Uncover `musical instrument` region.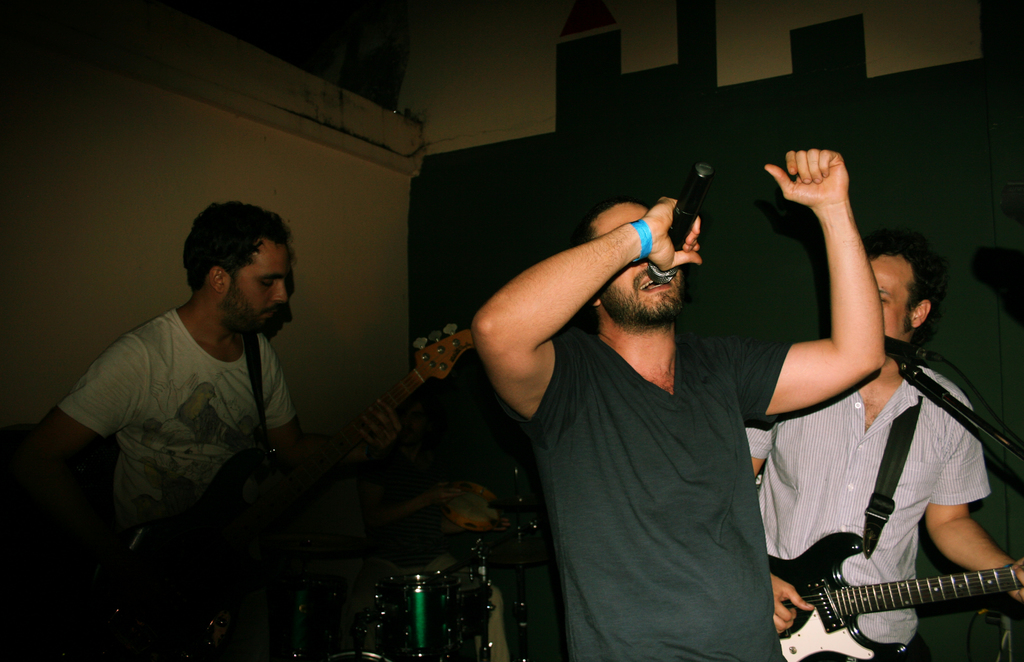
Uncovered: [333,560,495,661].
